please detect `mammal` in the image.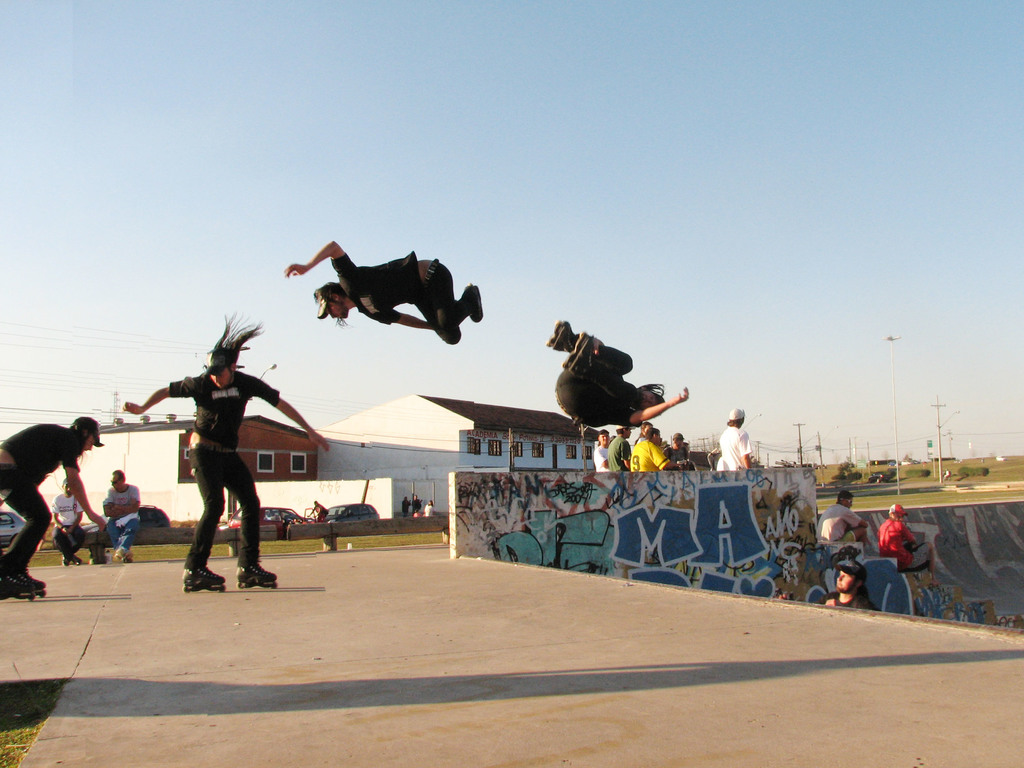
rect(102, 470, 137, 559).
